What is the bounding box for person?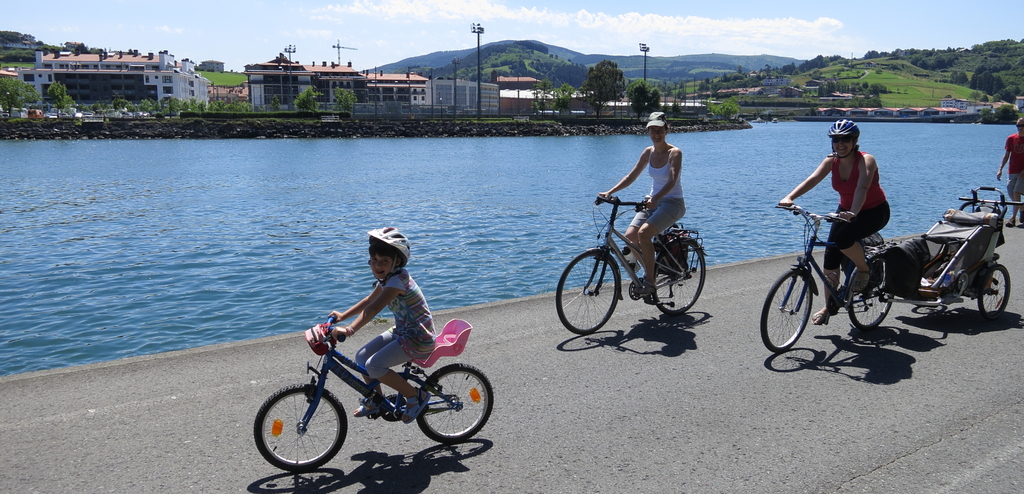
<region>317, 222, 440, 426</region>.
